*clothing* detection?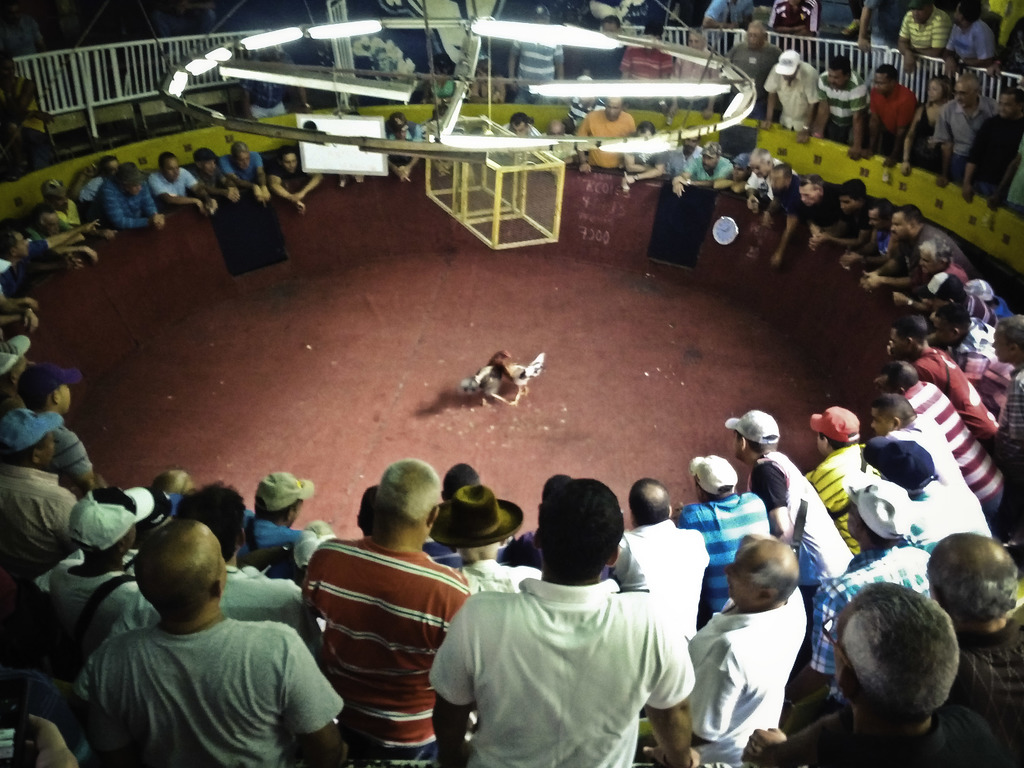
l=266, t=159, r=308, b=185
